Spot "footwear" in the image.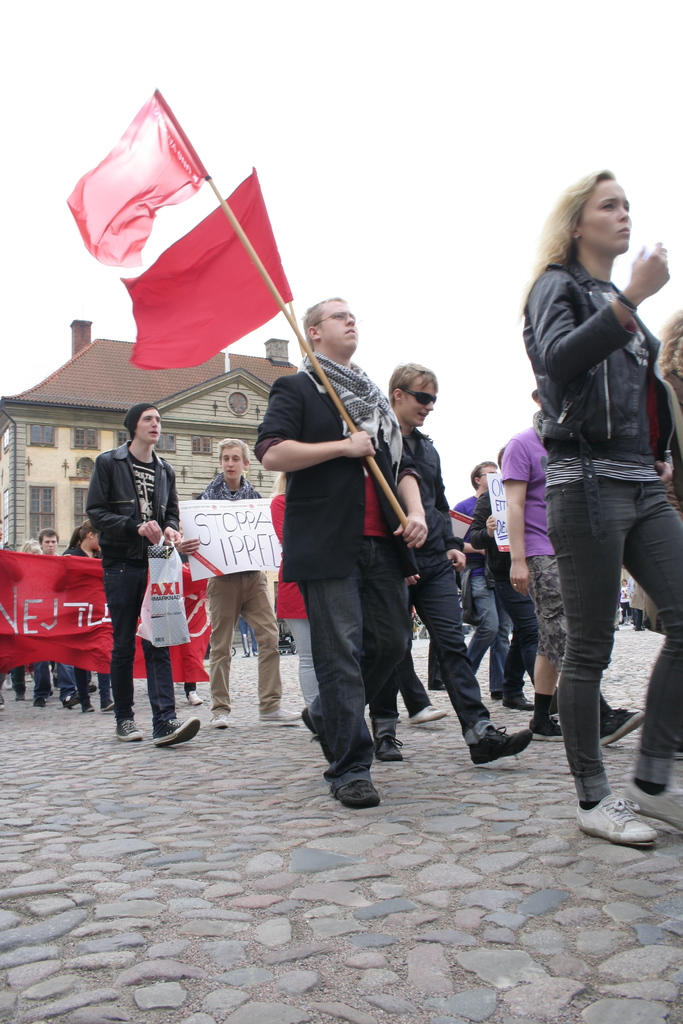
"footwear" found at Rect(528, 714, 558, 740).
